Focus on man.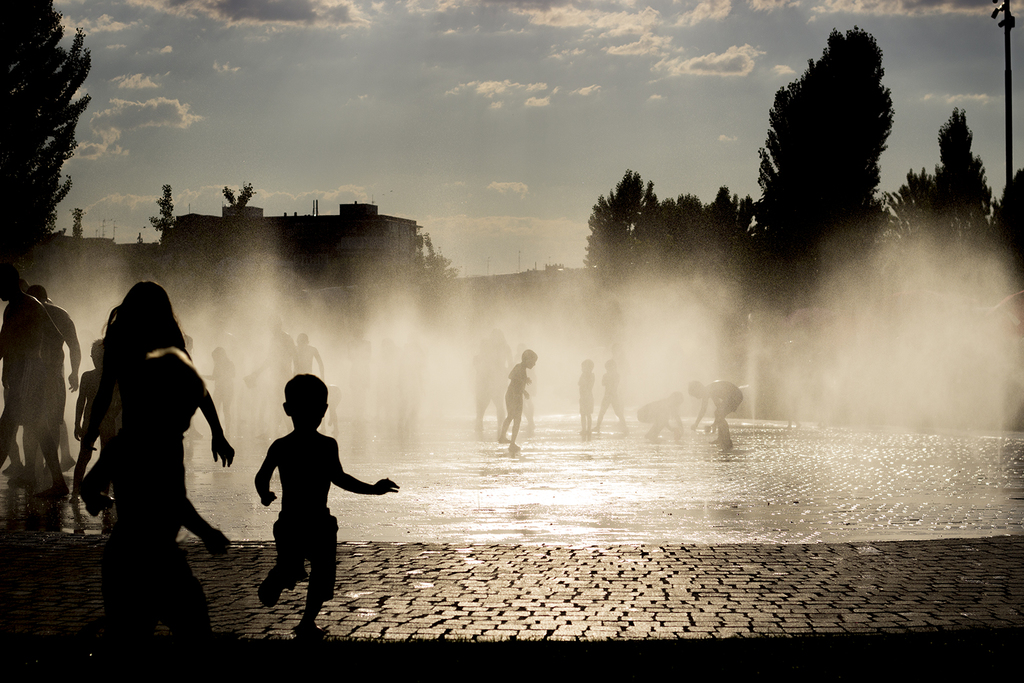
Focused at pyautogui.locateOnScreen(0, 262, 64, 504).
